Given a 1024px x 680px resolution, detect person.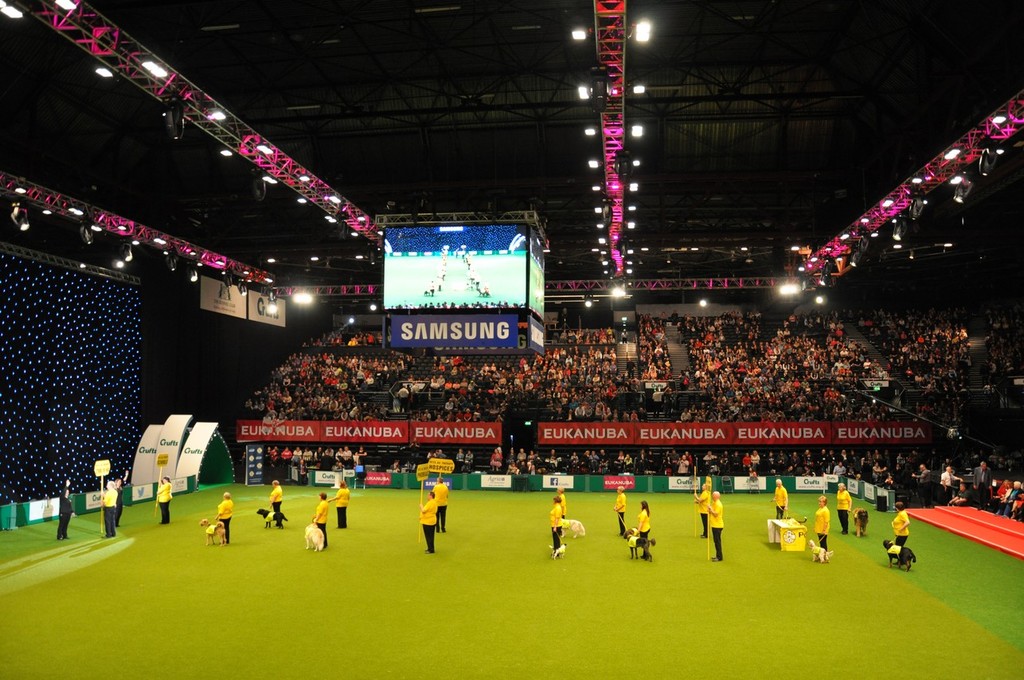
216 493 232 543.
